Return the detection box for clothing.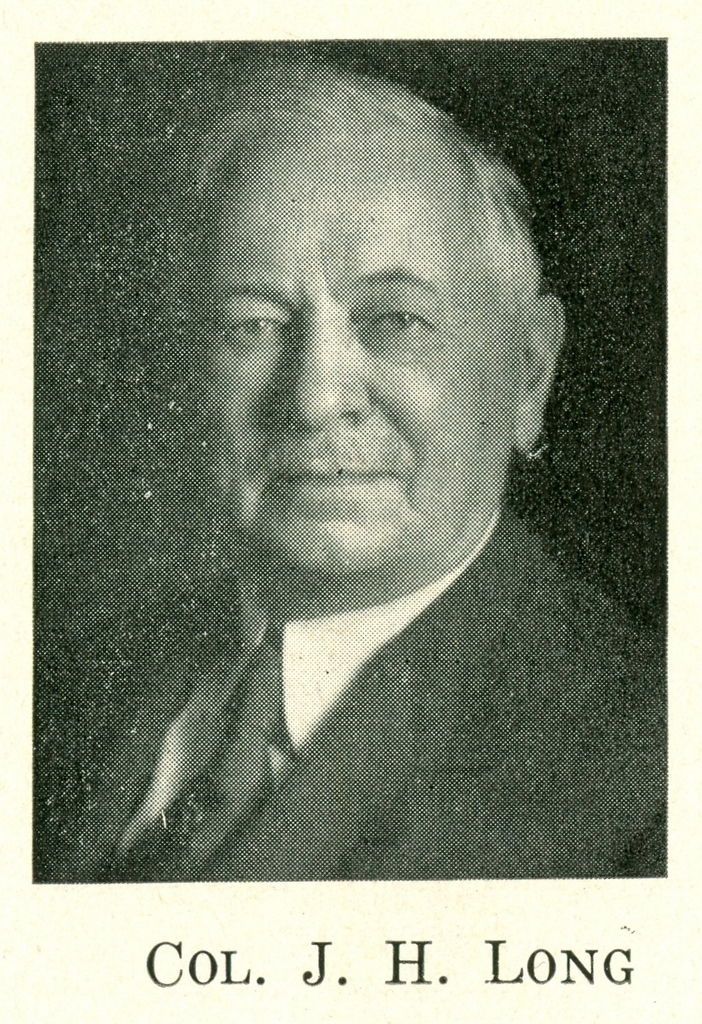
select_region(104, 492, 650, 855).
